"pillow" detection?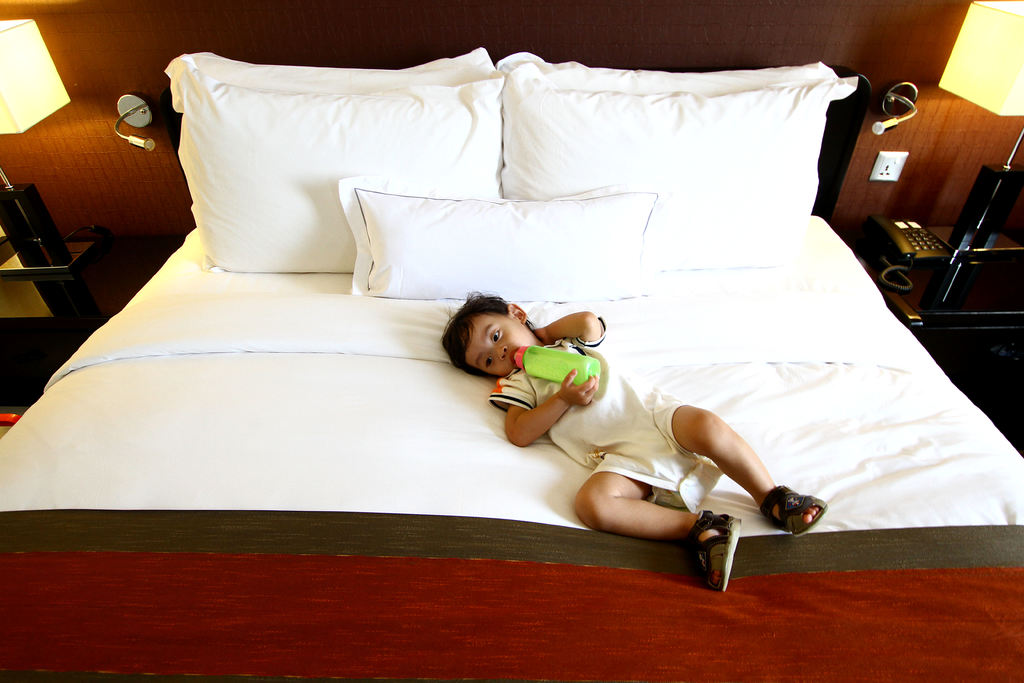
<bbox>492, 65, 863, 277</bbox>
